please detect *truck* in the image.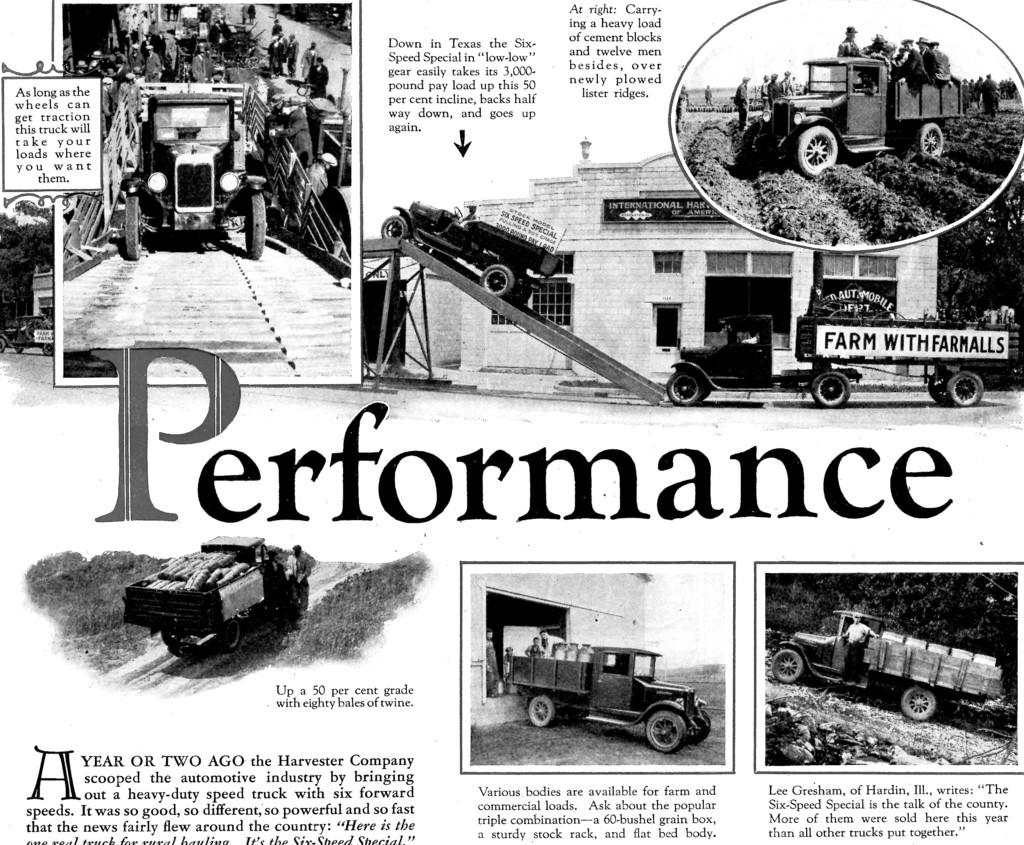
BBox(120, 526, 311, 652).
